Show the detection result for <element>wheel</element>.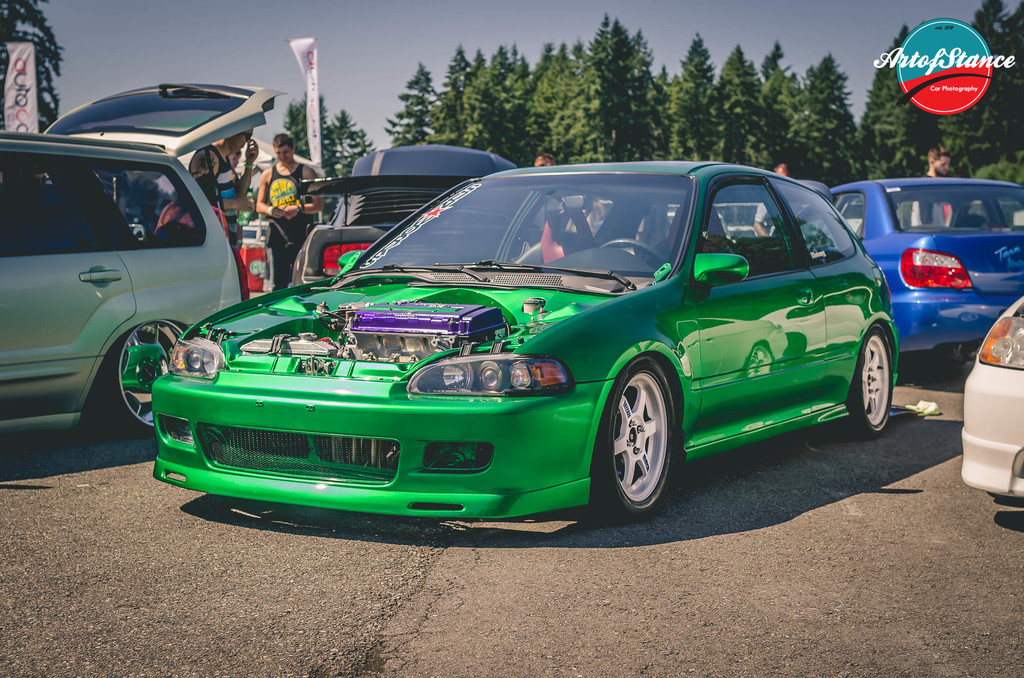
<region>842, 327, 893, 439</region>.
